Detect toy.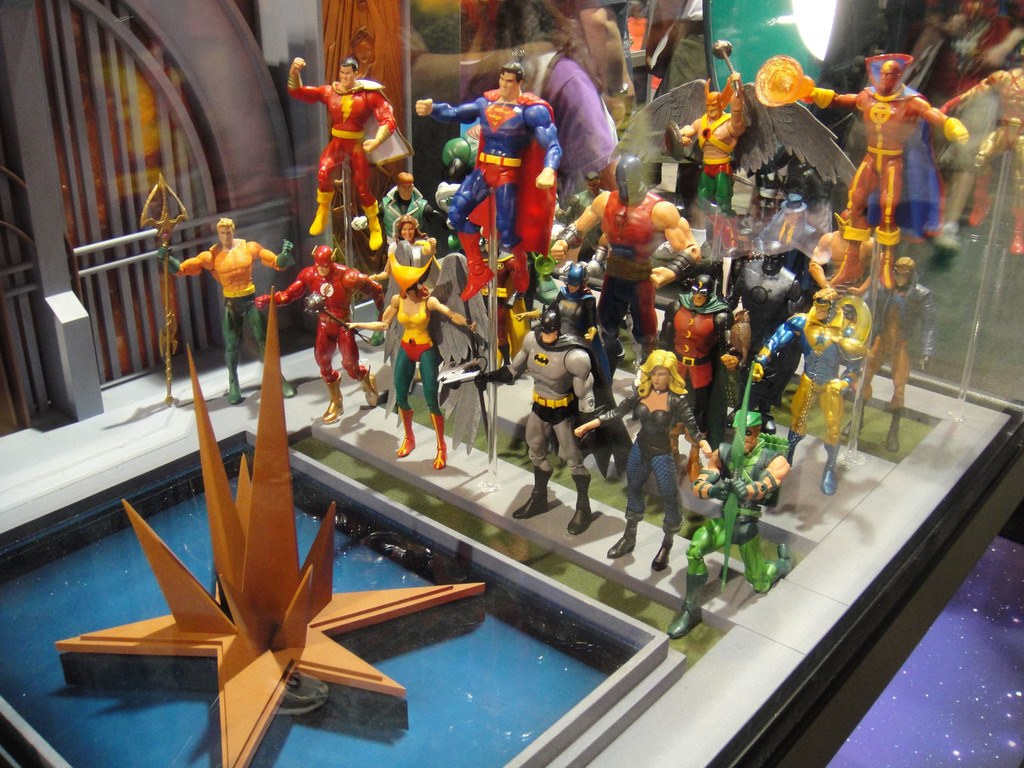
Detected at bbox=(511, 303, 630, 534).
